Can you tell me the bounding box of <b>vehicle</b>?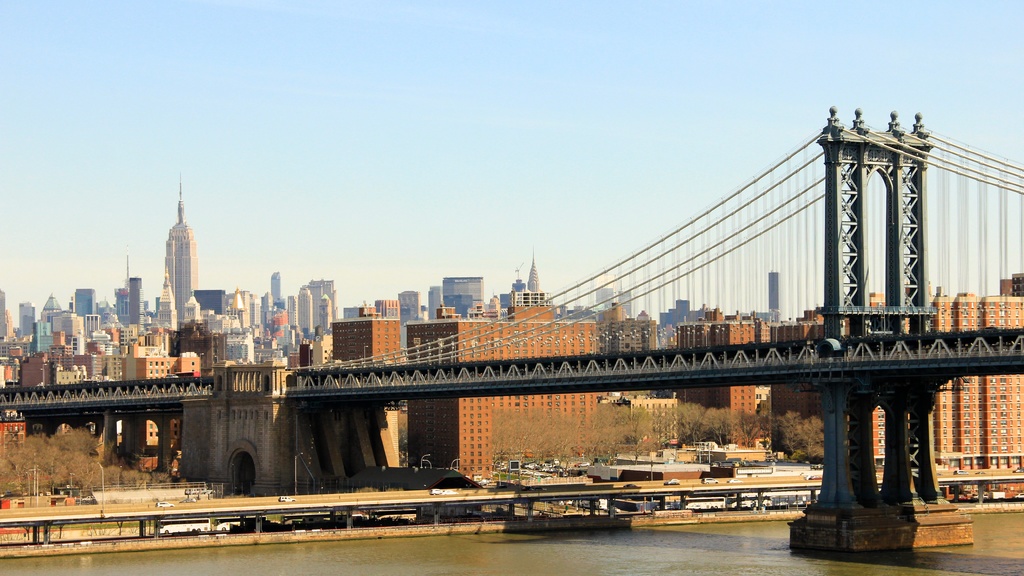
{"x1": 578, "y1": 461, "x2": 593, "y2": 469}.
